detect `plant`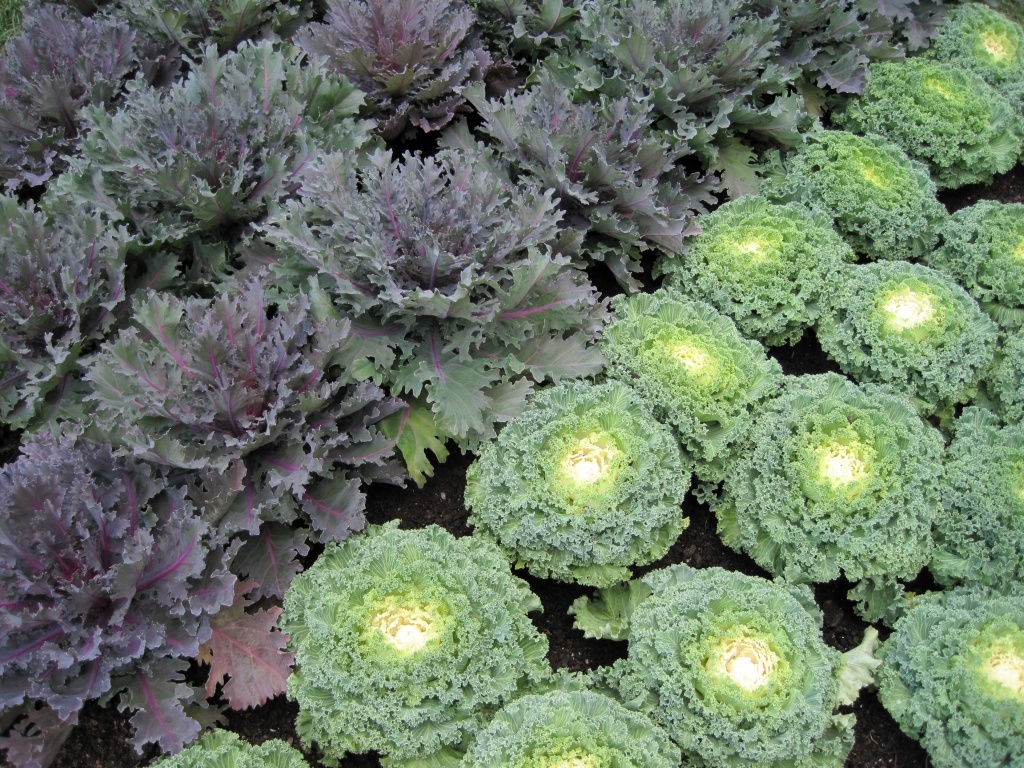
<bbox>0, 184, 182, 433</bbox>
